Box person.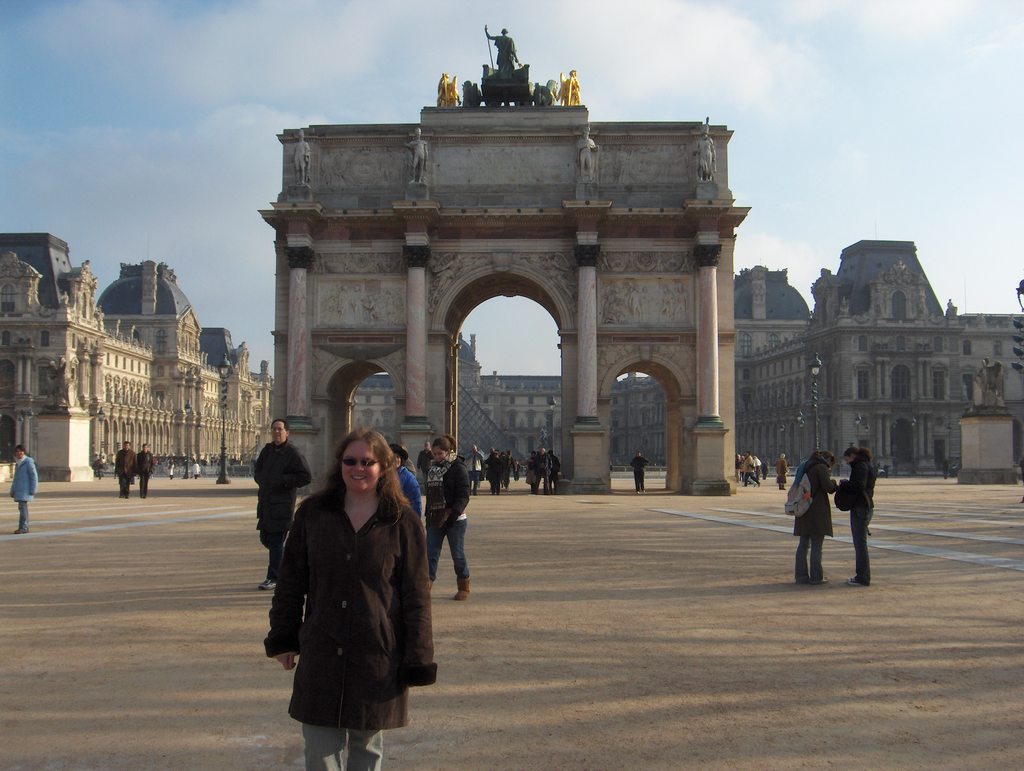
box(533, 446, 553, 494).
